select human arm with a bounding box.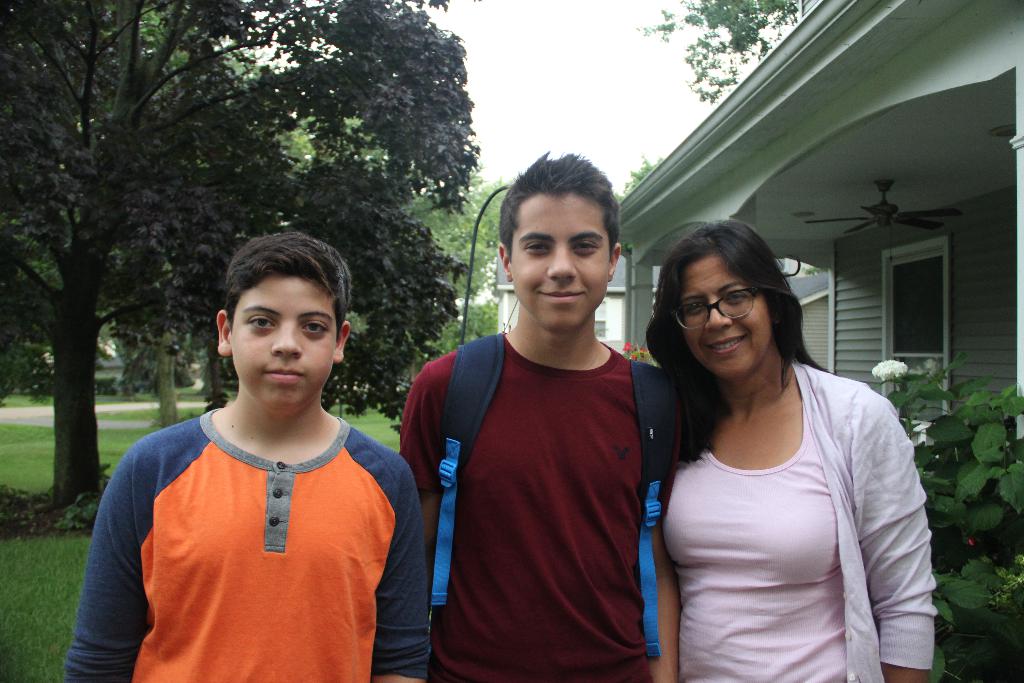
(840, 399, 934, 680).
